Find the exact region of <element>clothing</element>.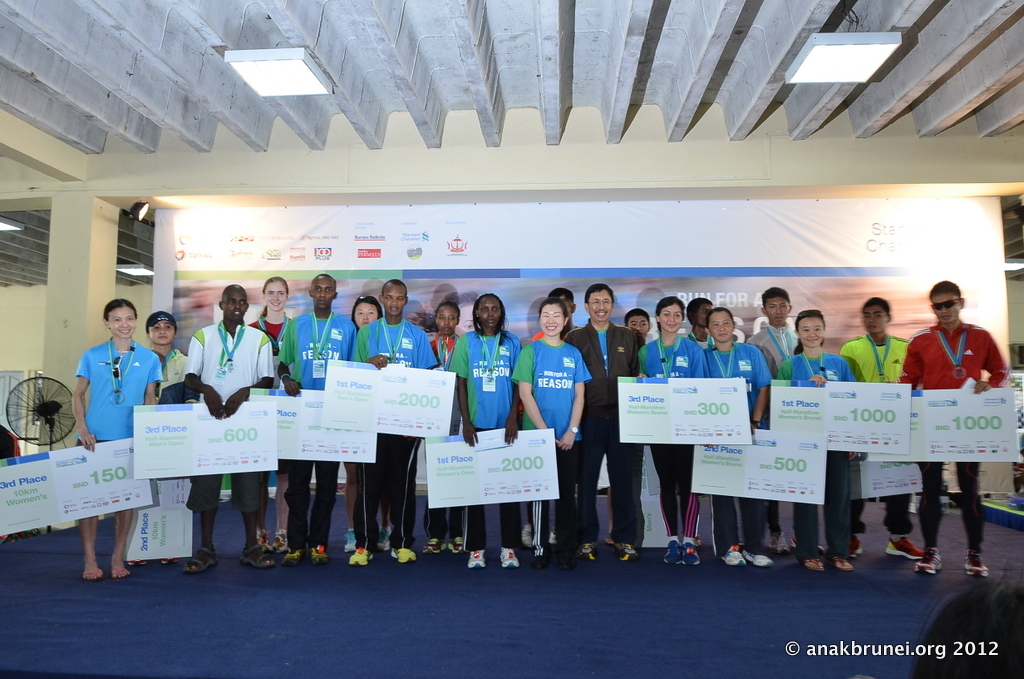
Exact region: [left=184, top=319, right=269, bottom=511].
